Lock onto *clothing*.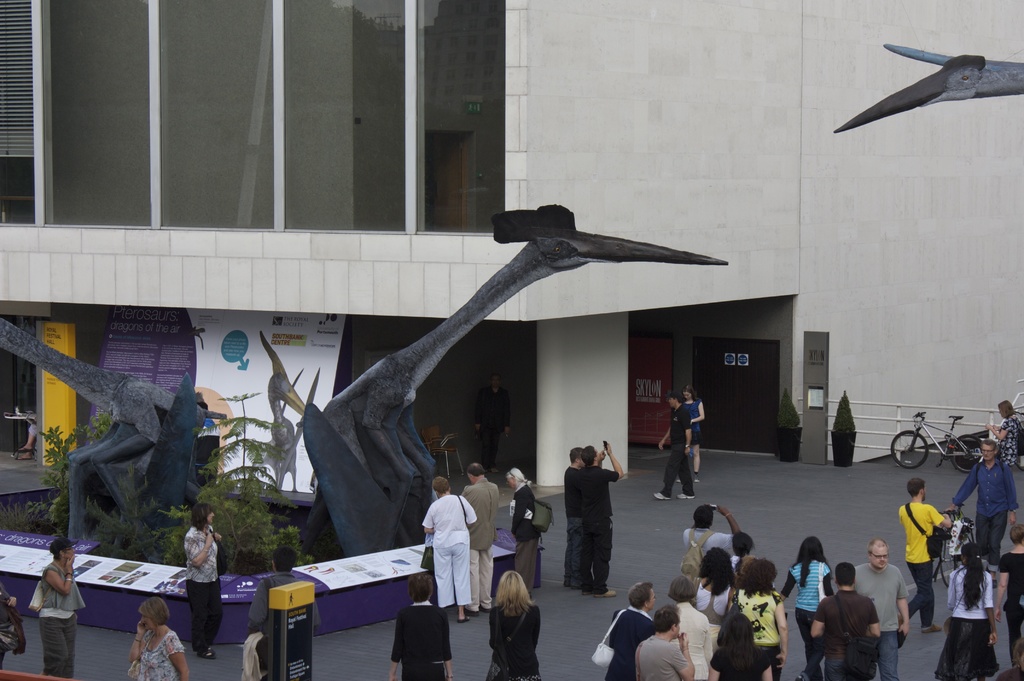
Locked: [left=892, top=502, right=943, bottom=631].
